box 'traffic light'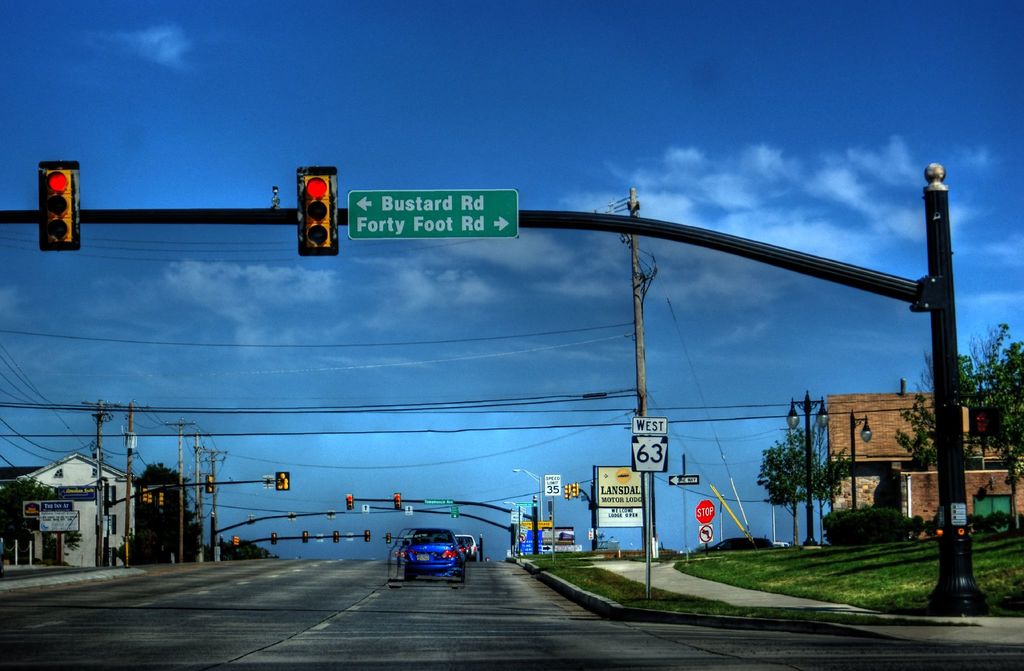
bbox=[156, 492, 164, 507]
